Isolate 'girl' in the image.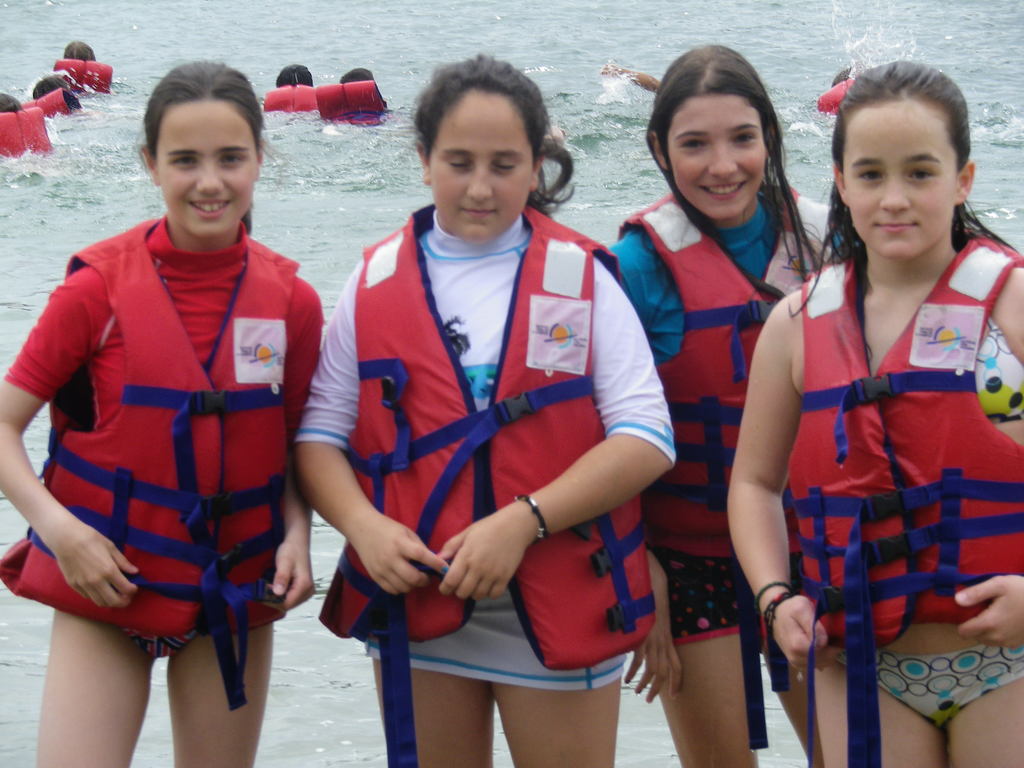
Isolated region: bbox=(723, 58, 1023, 767).
